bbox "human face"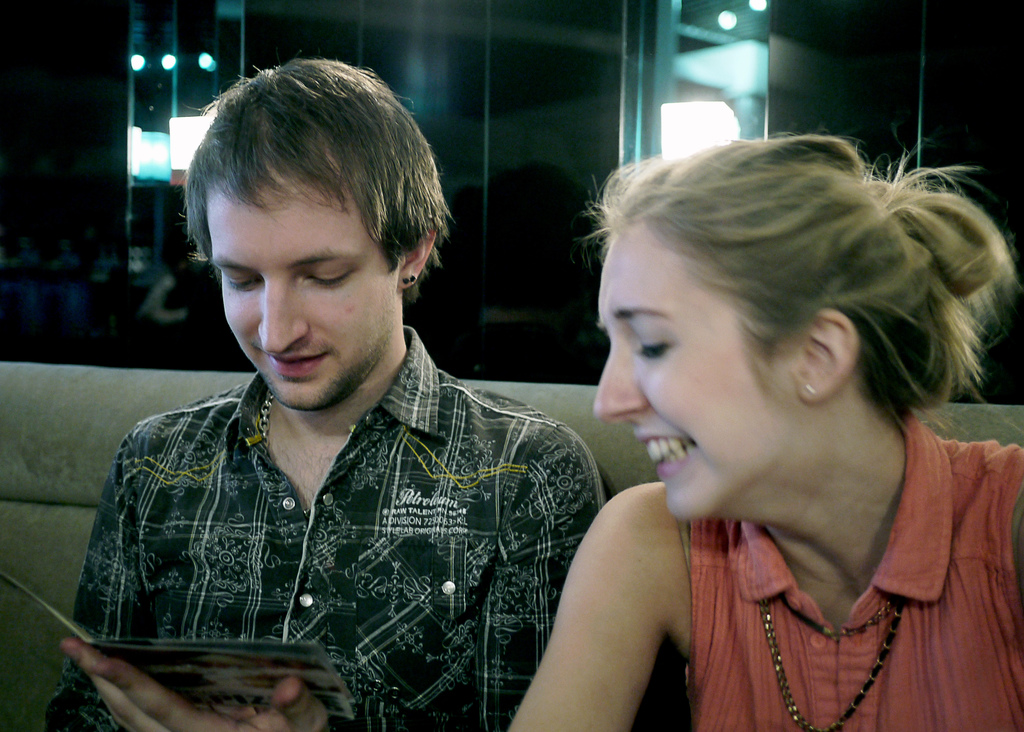
[x1=586, y1=253, x2=781, y2=518]
